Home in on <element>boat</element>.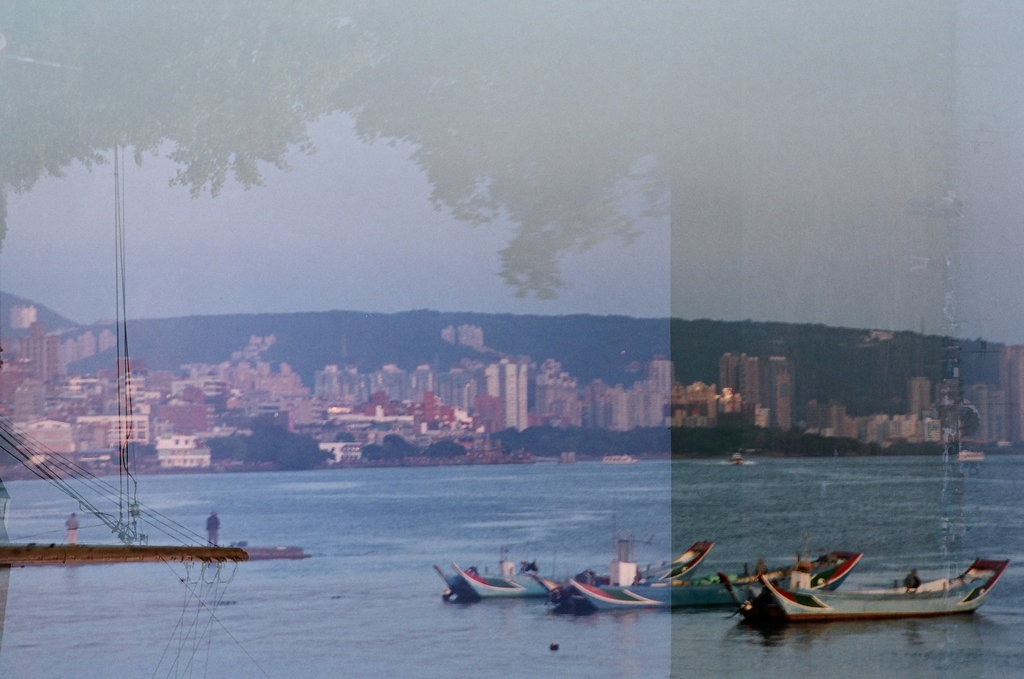
Homed in at <region>732, 557, 1018, 641</region>.
